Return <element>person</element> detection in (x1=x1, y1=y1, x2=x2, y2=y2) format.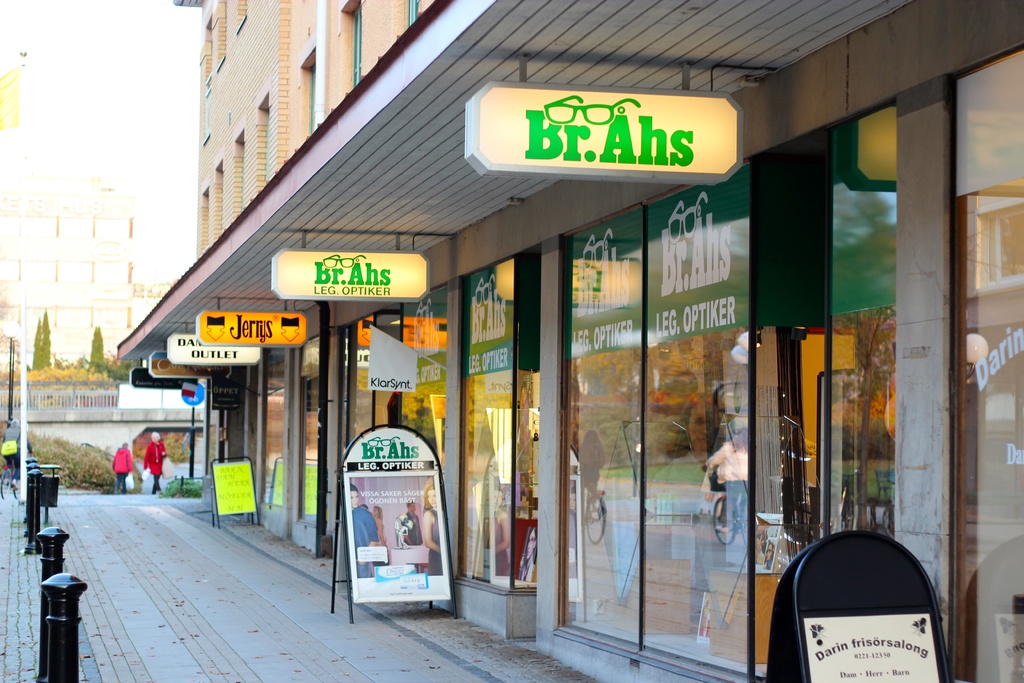
(x1=4, y1=419, x2=31, y2=488).
